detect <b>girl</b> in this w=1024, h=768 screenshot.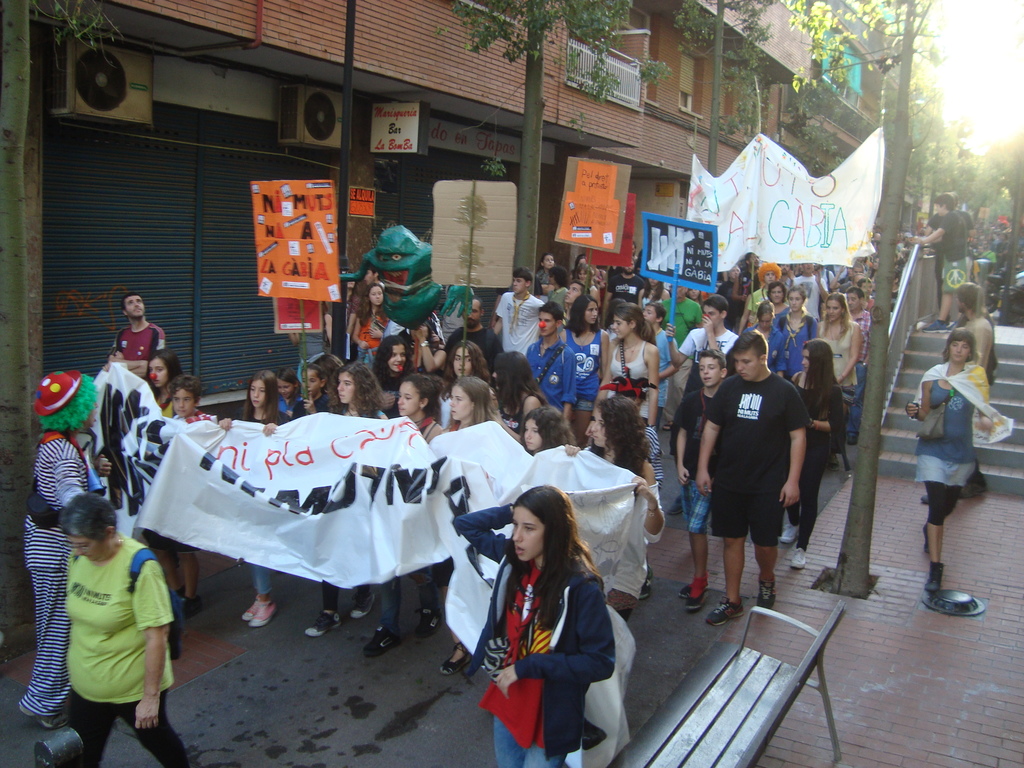
Detection: 810 288 863 472.
